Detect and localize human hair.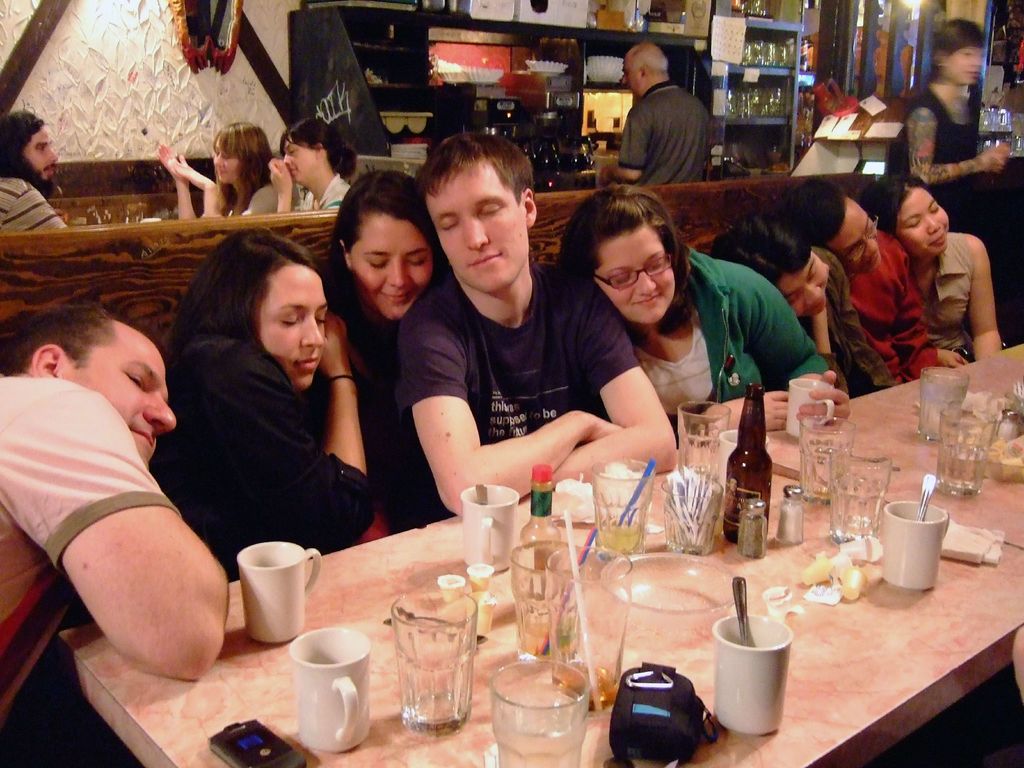
Localized at bbox(699, 224, 813, 284).
